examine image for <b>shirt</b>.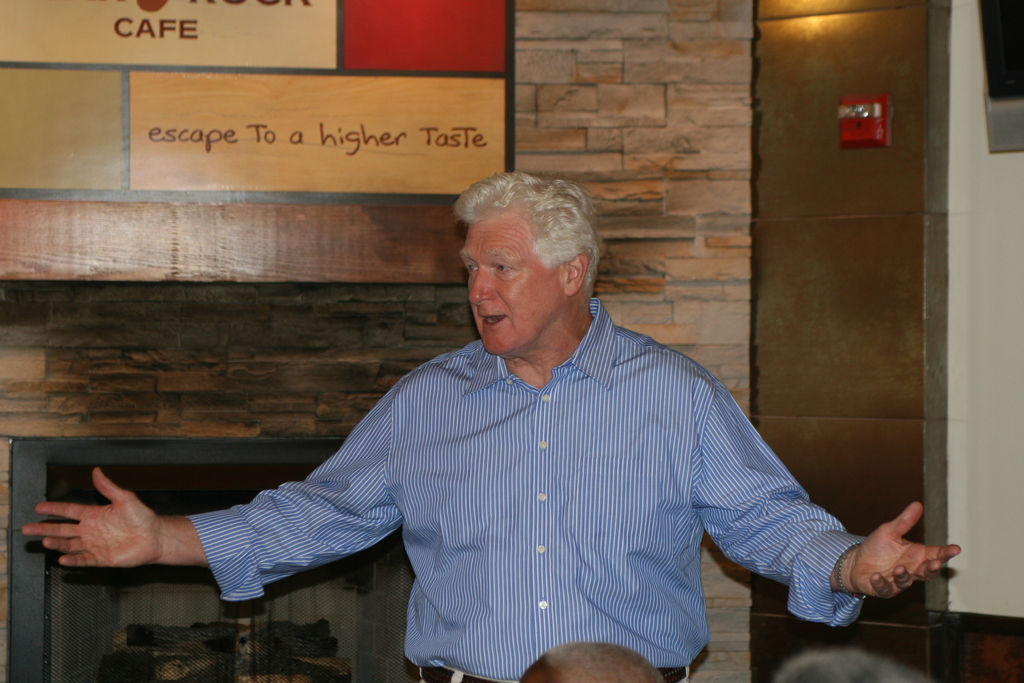
Examination result: (x1=186, y1=292, x2=867, y2=682).
